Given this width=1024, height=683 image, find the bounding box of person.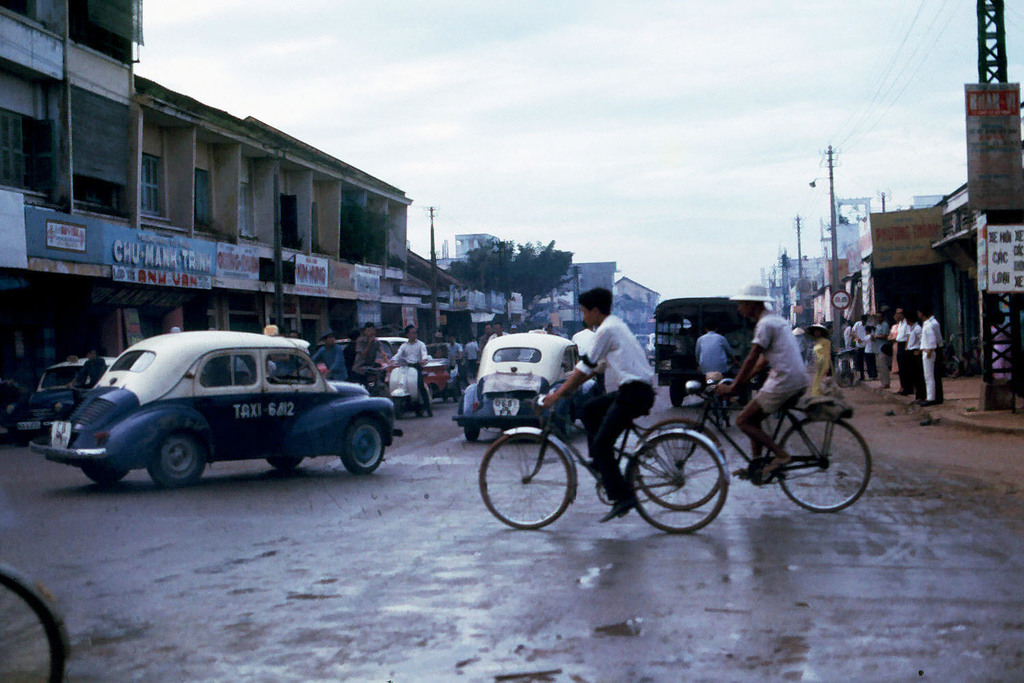
left=540, top=290, right=659, bottom=522.
